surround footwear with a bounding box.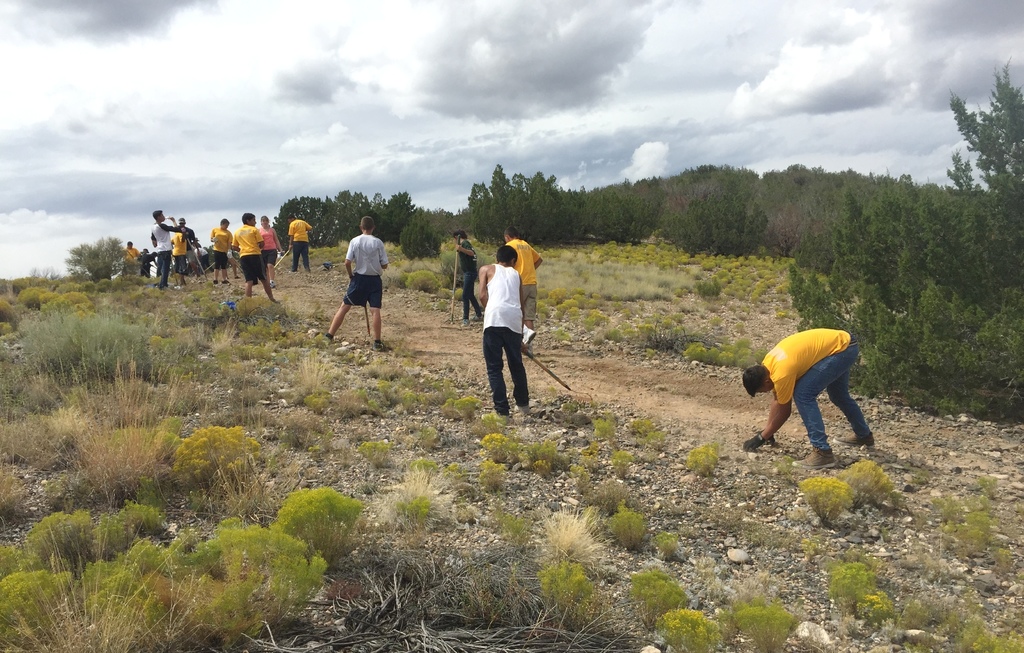
849, 437, 871, 445.
